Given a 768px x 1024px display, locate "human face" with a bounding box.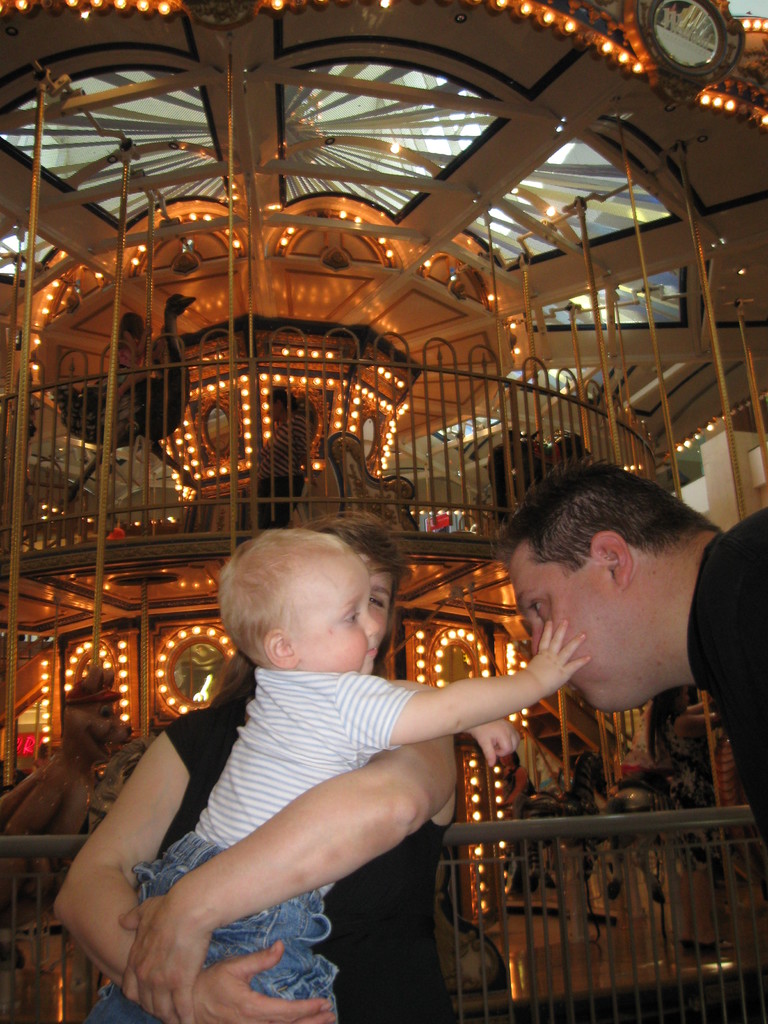
Located: (513, 552, 637, 701).
